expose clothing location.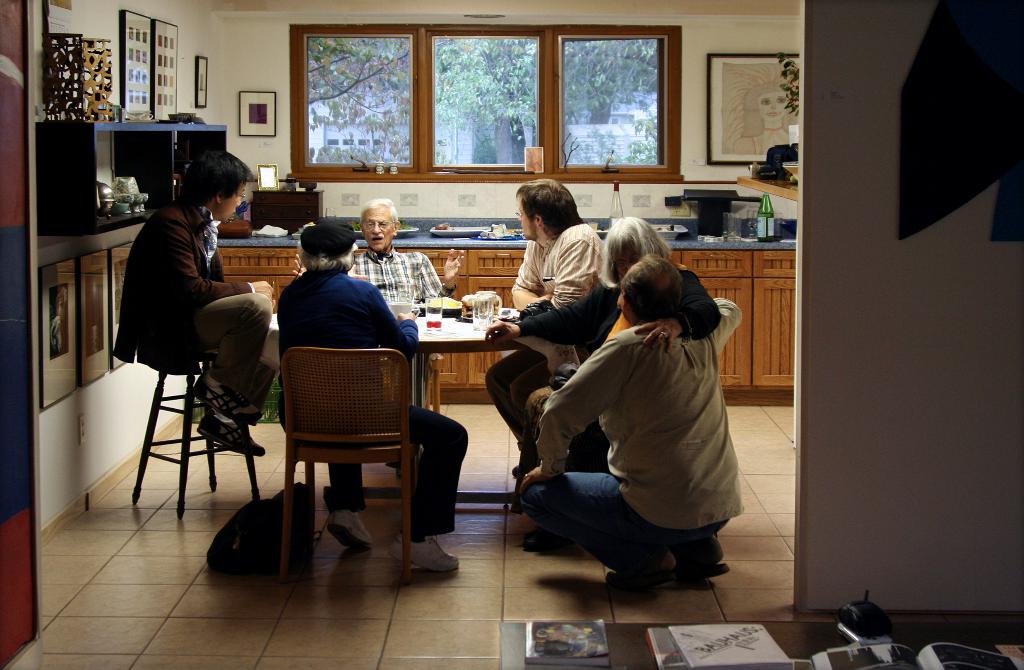
Exposed at {"left": 517, "top": 298, "right": 742, "bottom": 566}.
